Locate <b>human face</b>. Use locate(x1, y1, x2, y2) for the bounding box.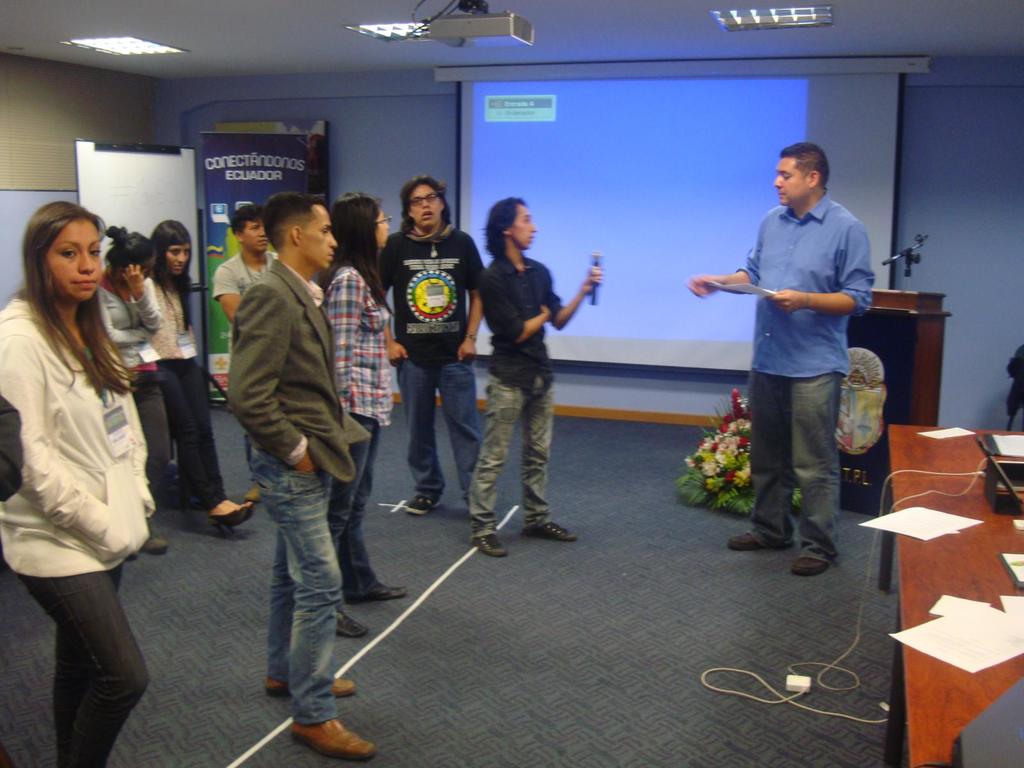
locate(773, 158, 805, 204).
